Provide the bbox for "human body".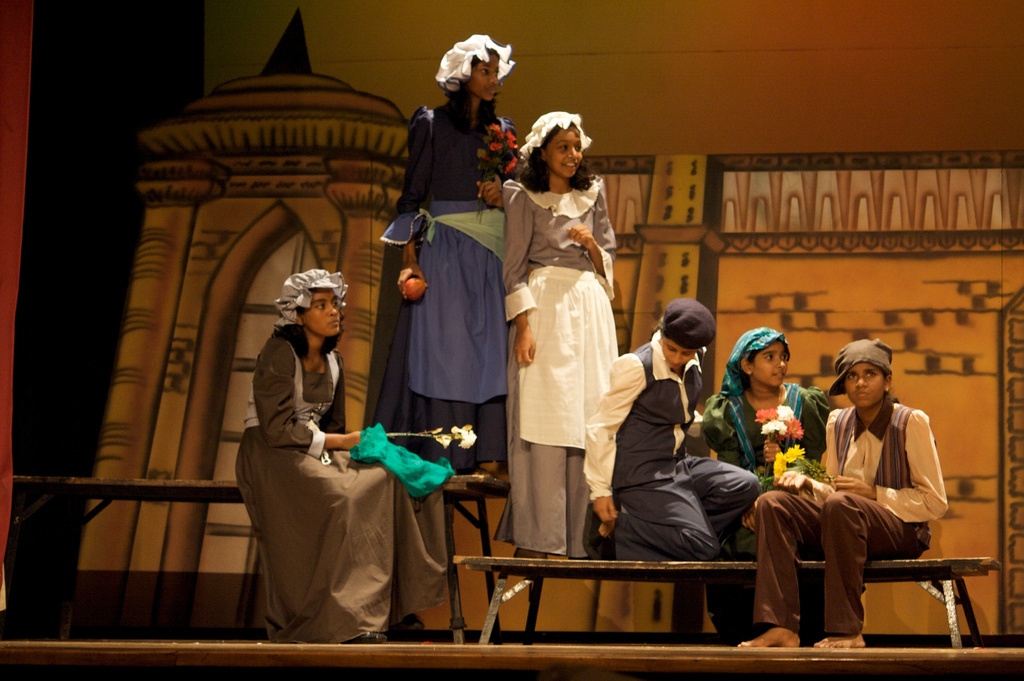
left=499, top=115, right=635, bottom=554.
